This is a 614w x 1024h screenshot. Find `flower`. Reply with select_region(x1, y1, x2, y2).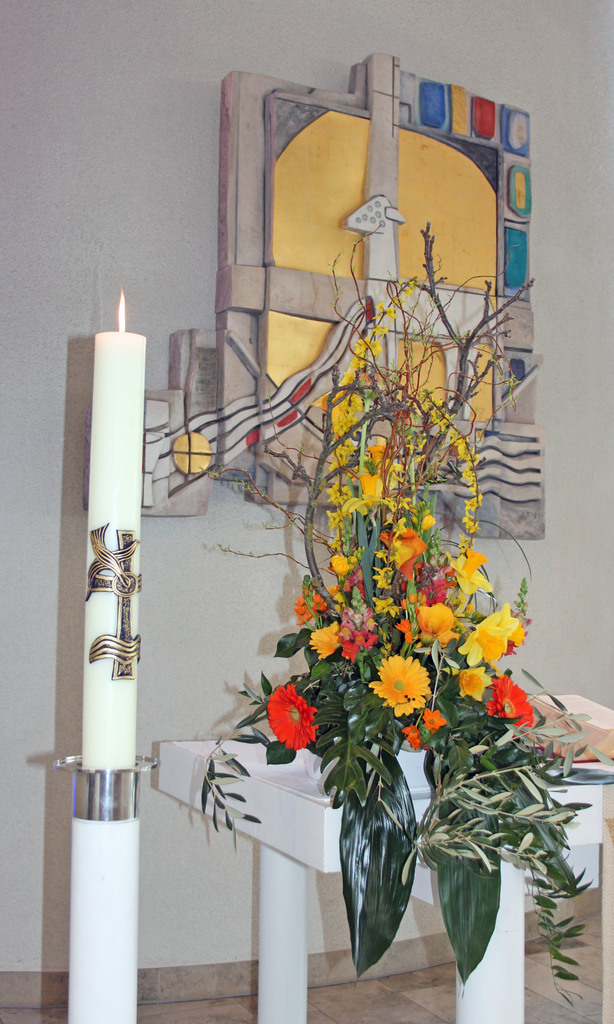
select_region(452, 548, 495, 593).
